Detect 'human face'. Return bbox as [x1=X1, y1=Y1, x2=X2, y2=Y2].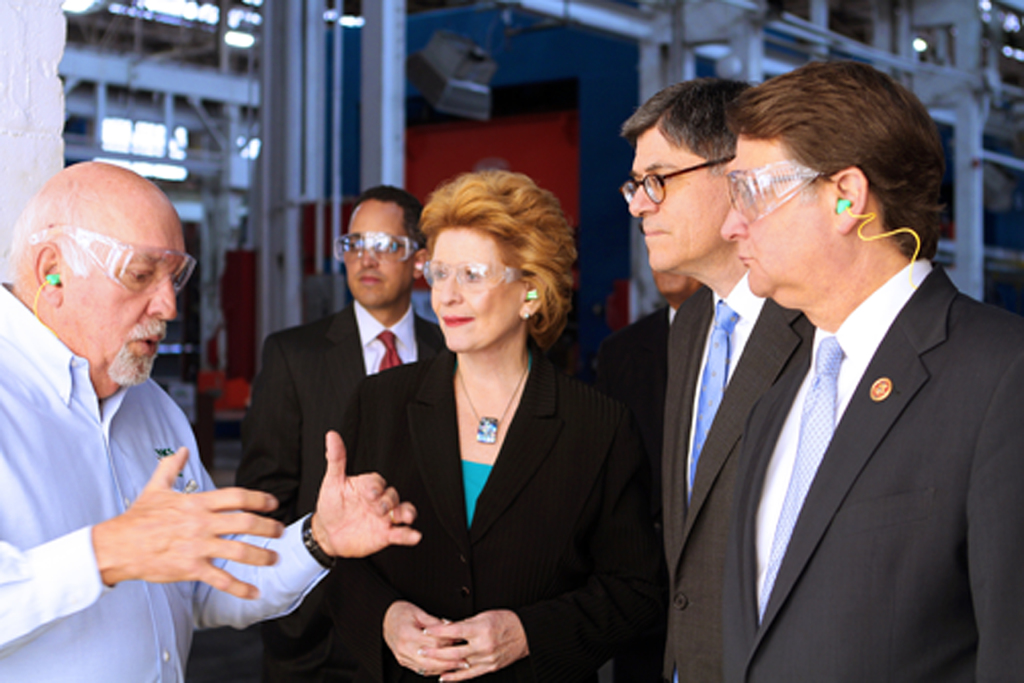
[x1=729, y1=135, x2=834, y2=301].
